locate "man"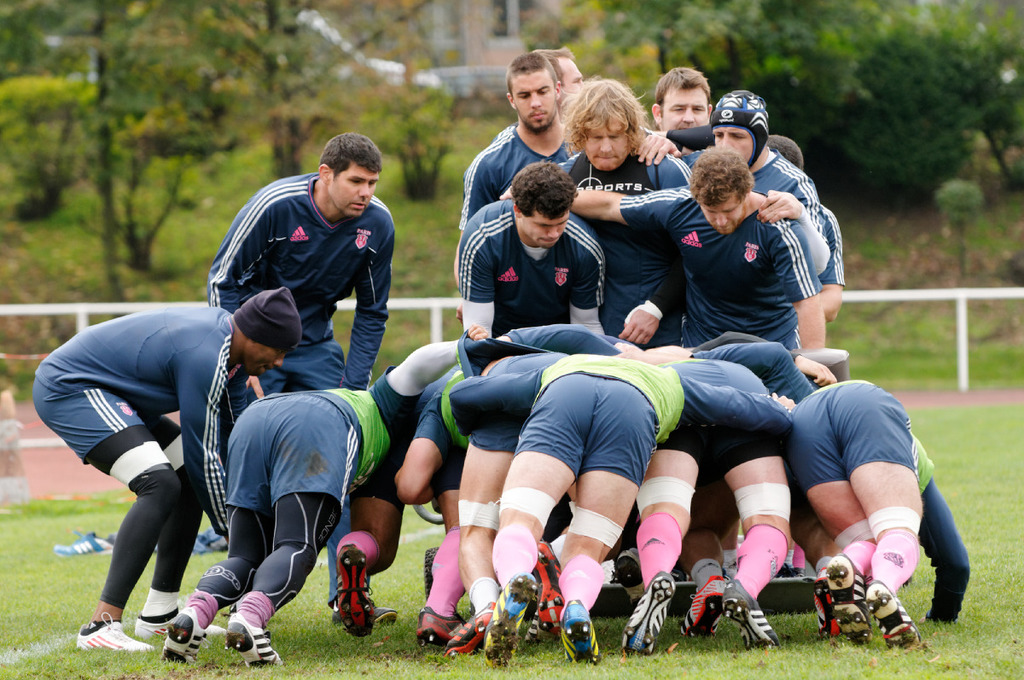
{"left": 457, "top": 161, "right": 603, "bottom": 334}
